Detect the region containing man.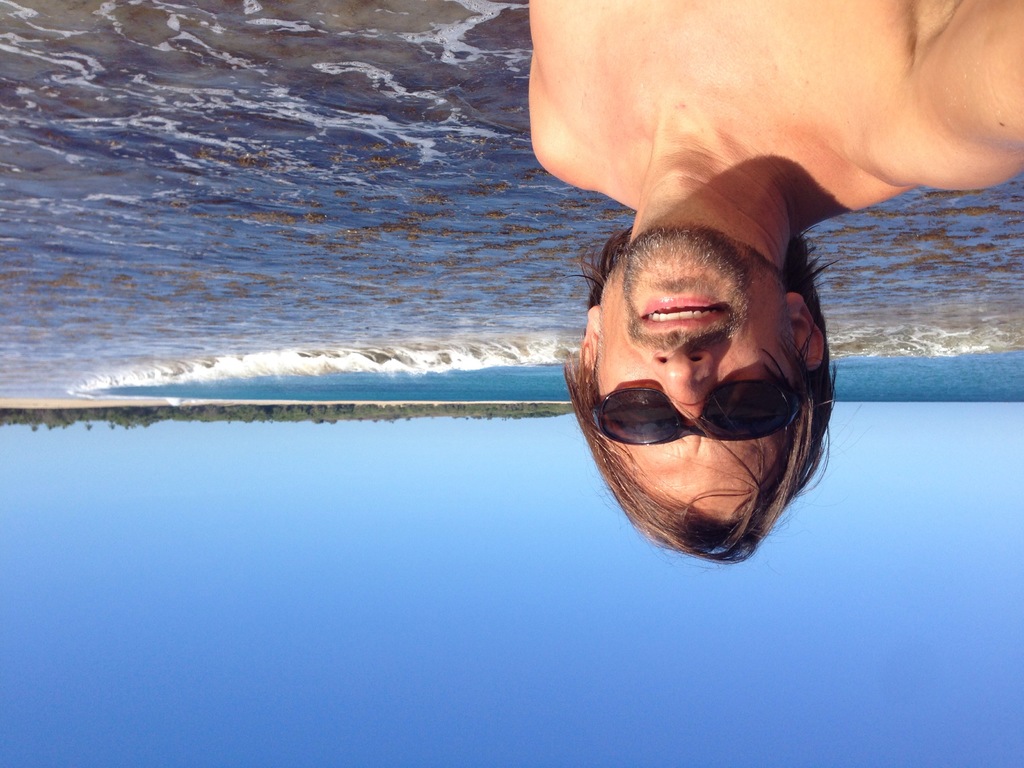
locate(527, 0, 1023, 564).
